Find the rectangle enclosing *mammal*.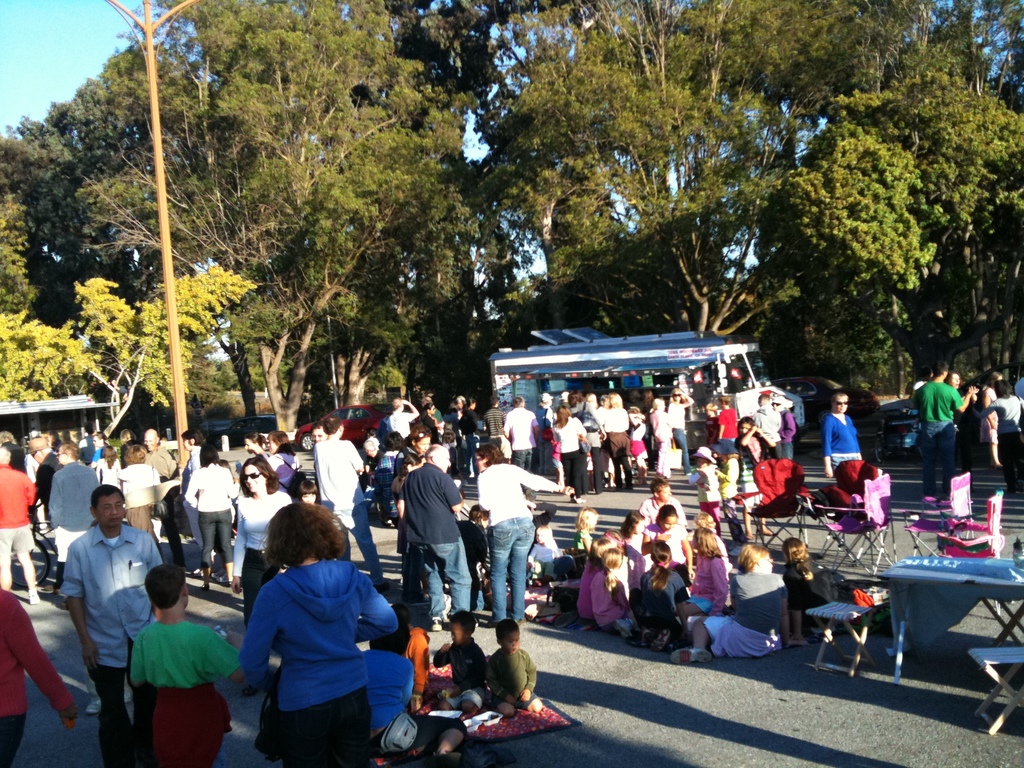
911, 360, 977, 501.
